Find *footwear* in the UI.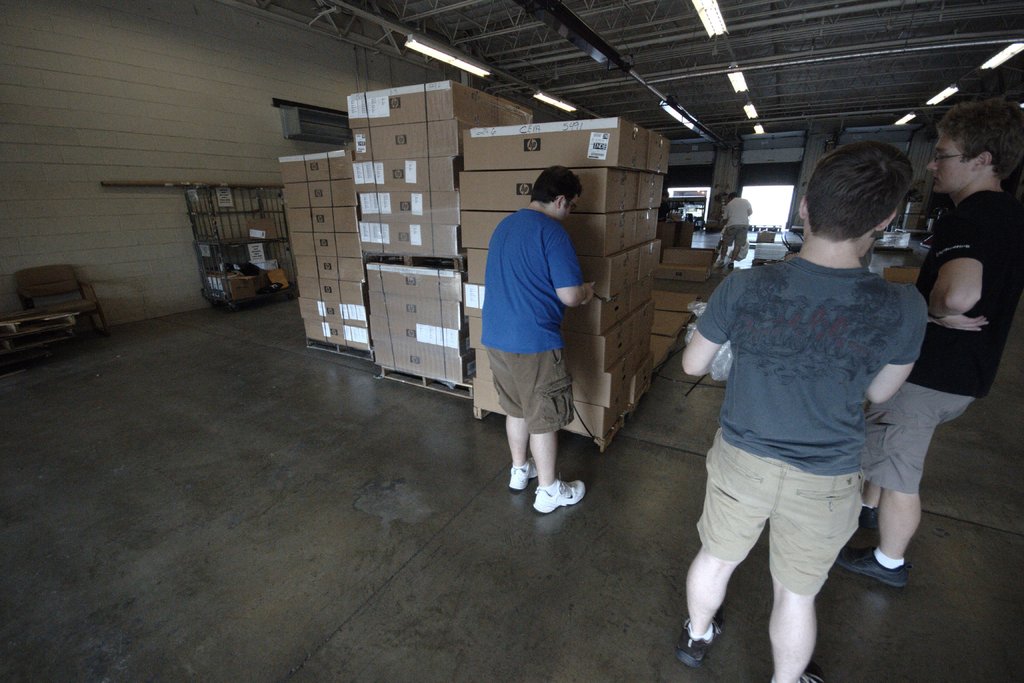
UI element at {"x1": 774, "y1": 665, "x2": 841, "y2": 682}.
